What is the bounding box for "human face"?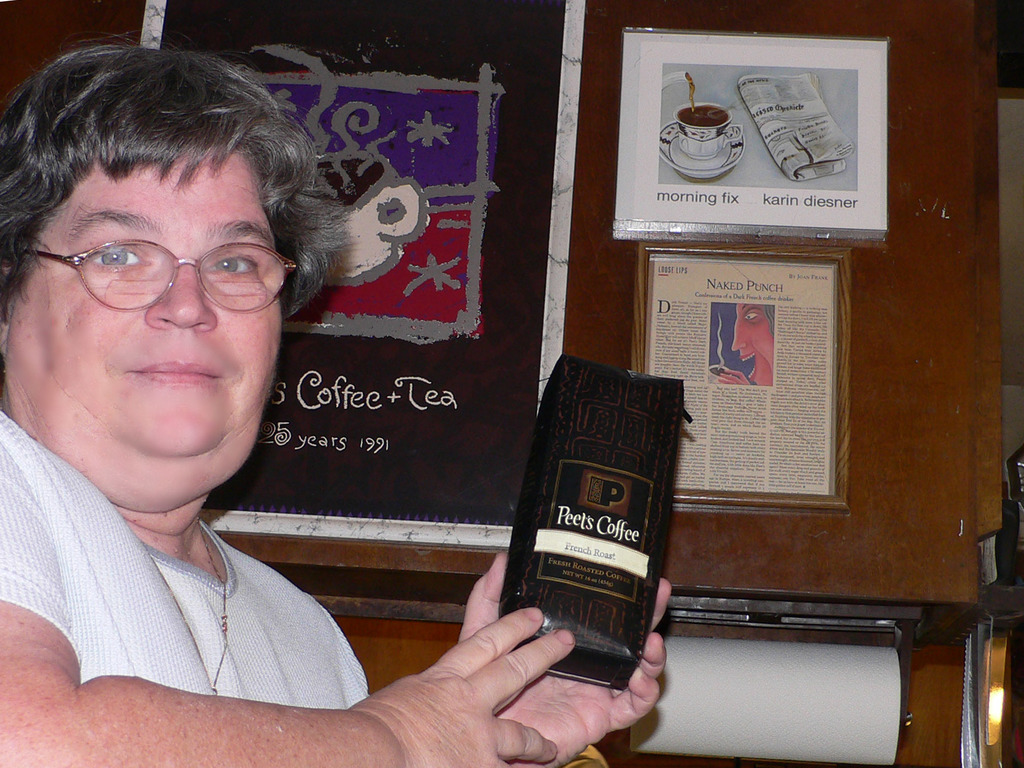
Rect(6, 141, 282, 506).
